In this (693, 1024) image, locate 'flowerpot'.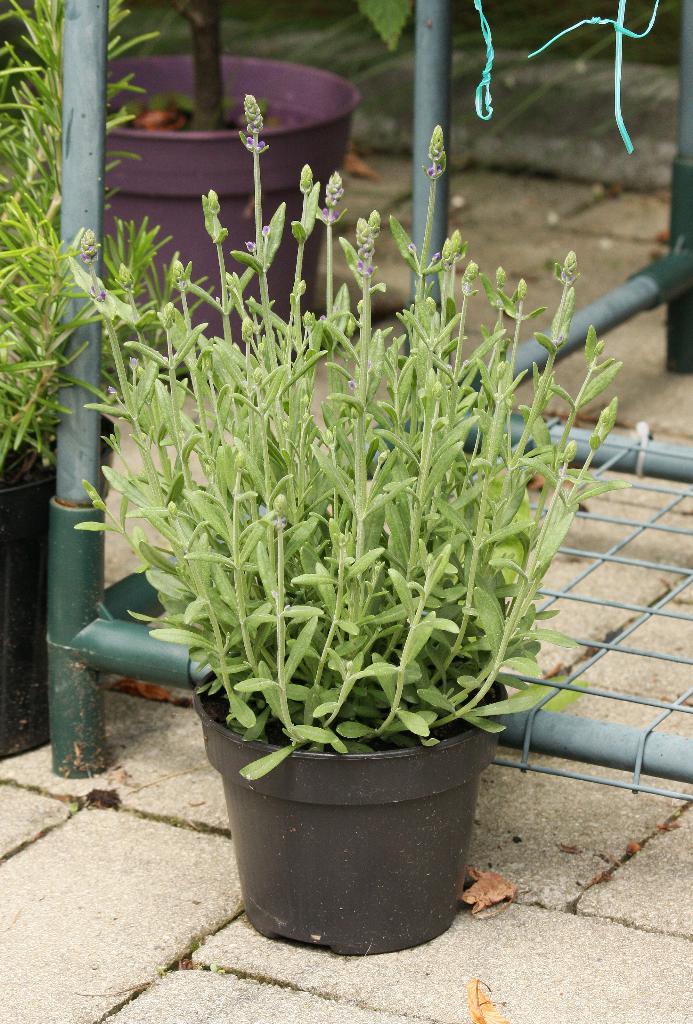
Bounding box: (left=0, top=406, right=116, bottom=756).
